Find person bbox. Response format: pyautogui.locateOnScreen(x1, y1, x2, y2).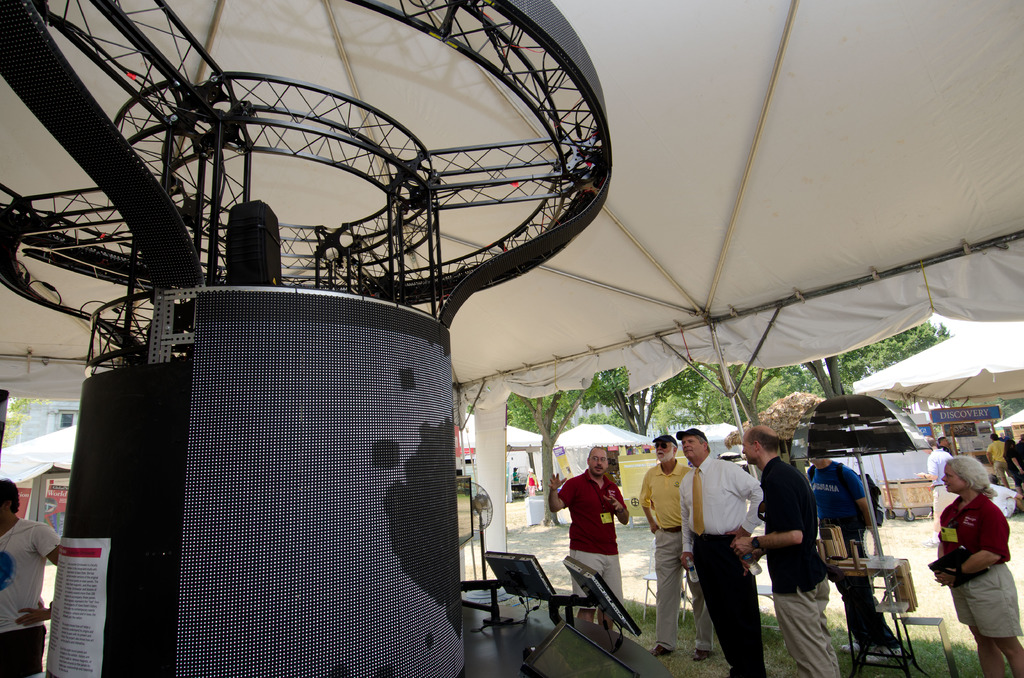
pyautogui.locateOnScreen(919, 434, 960, 531).
